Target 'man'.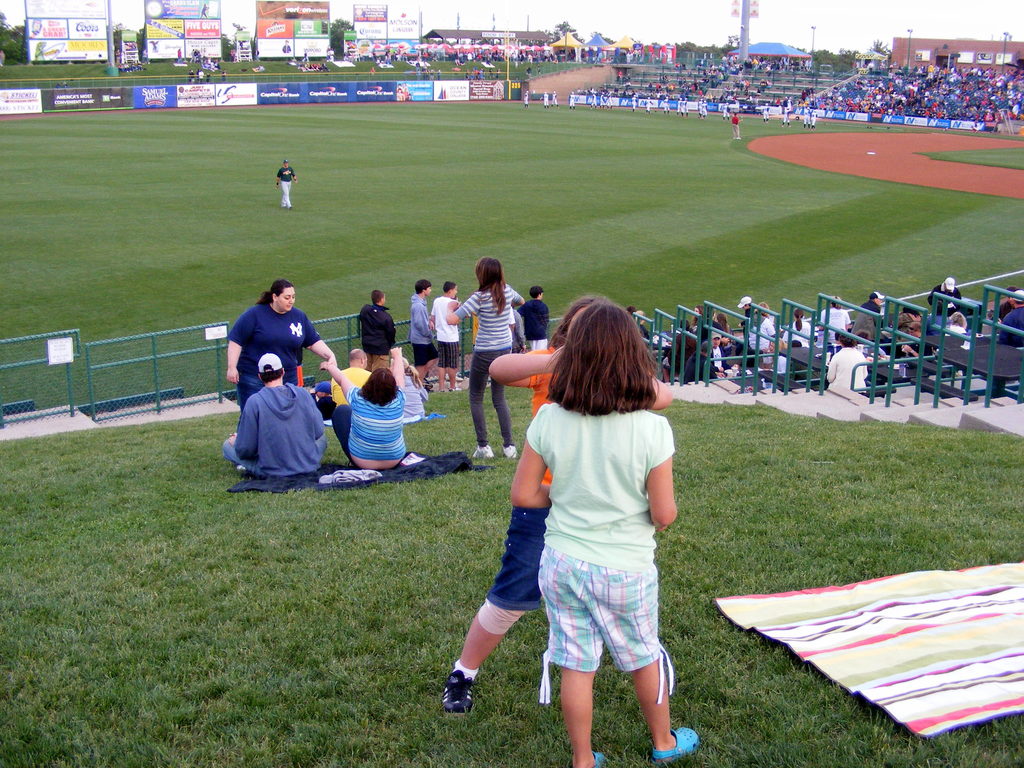
Target region: locate(277, 162, 293, 208).
